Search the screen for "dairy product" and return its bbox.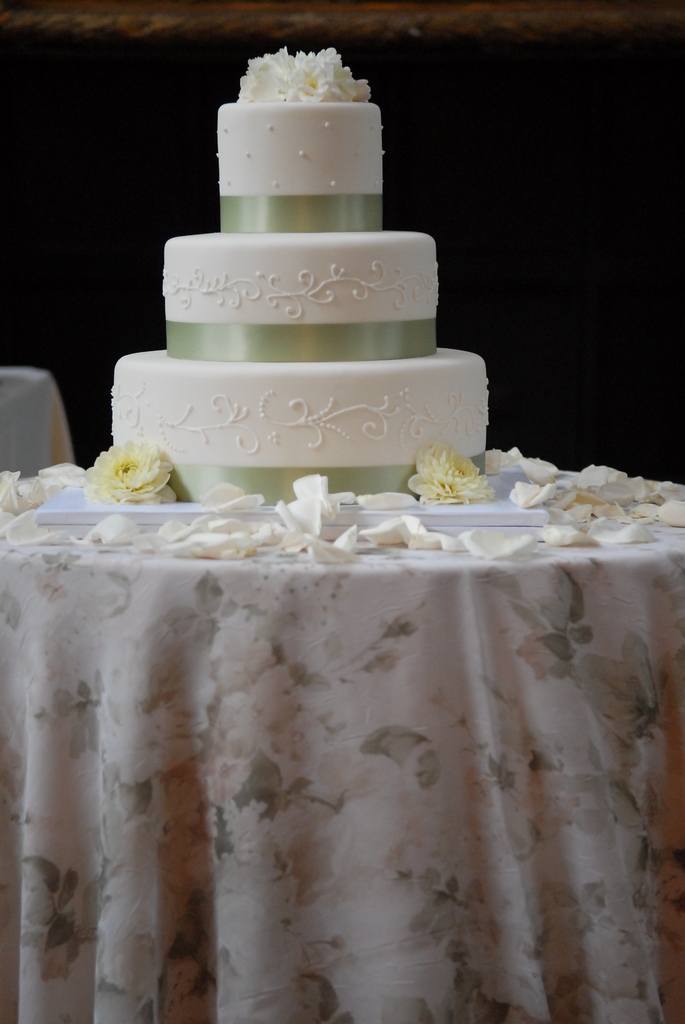
Found: {"left": 240, "top": 45, "right": 371, "bottom": 101}.
